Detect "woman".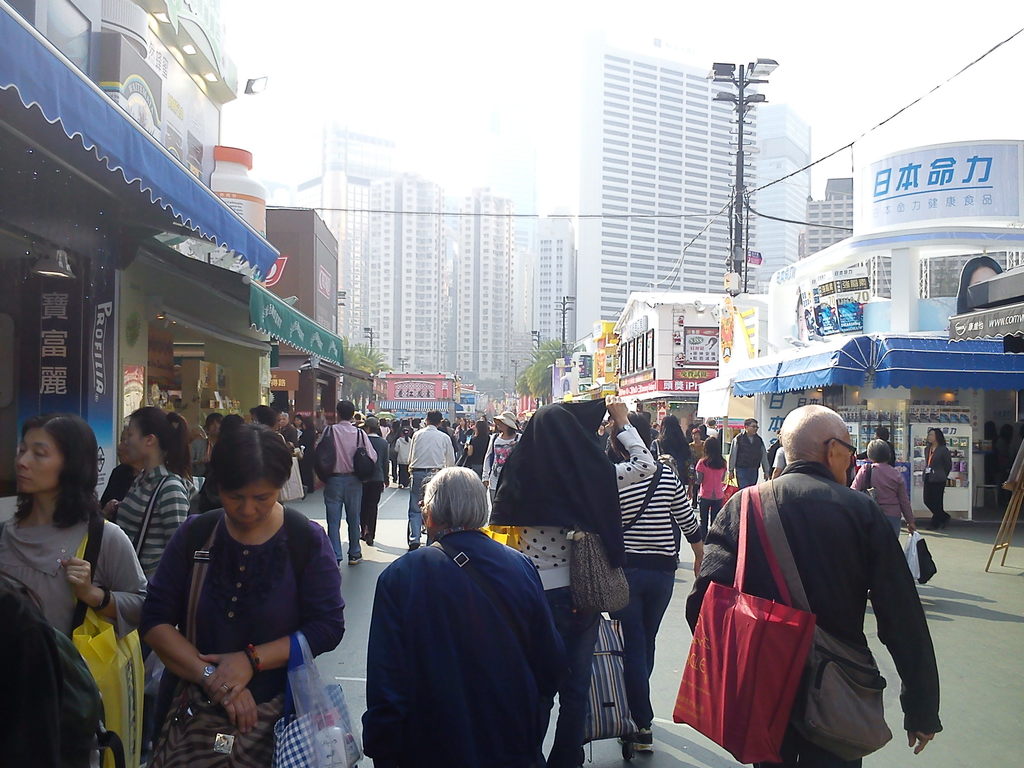
Detected at 847,439,918,541.
